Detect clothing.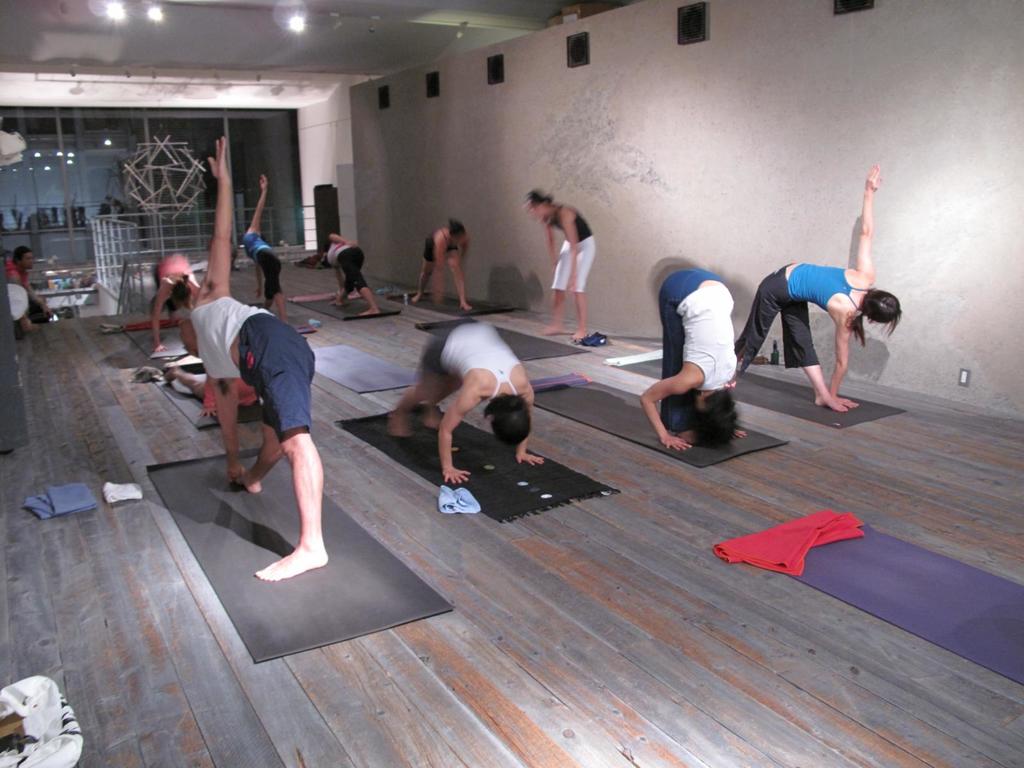
Detected at select_region(243, 229, 281, 308).
